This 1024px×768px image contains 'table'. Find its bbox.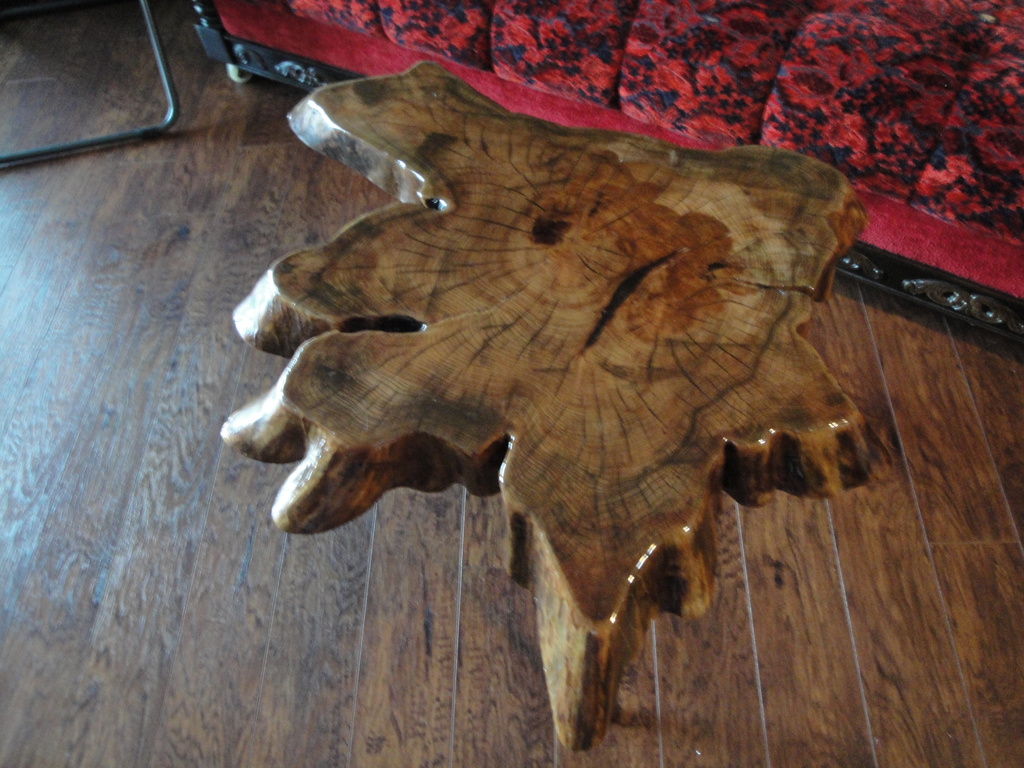
Rect(191, 41, 961, 767).
